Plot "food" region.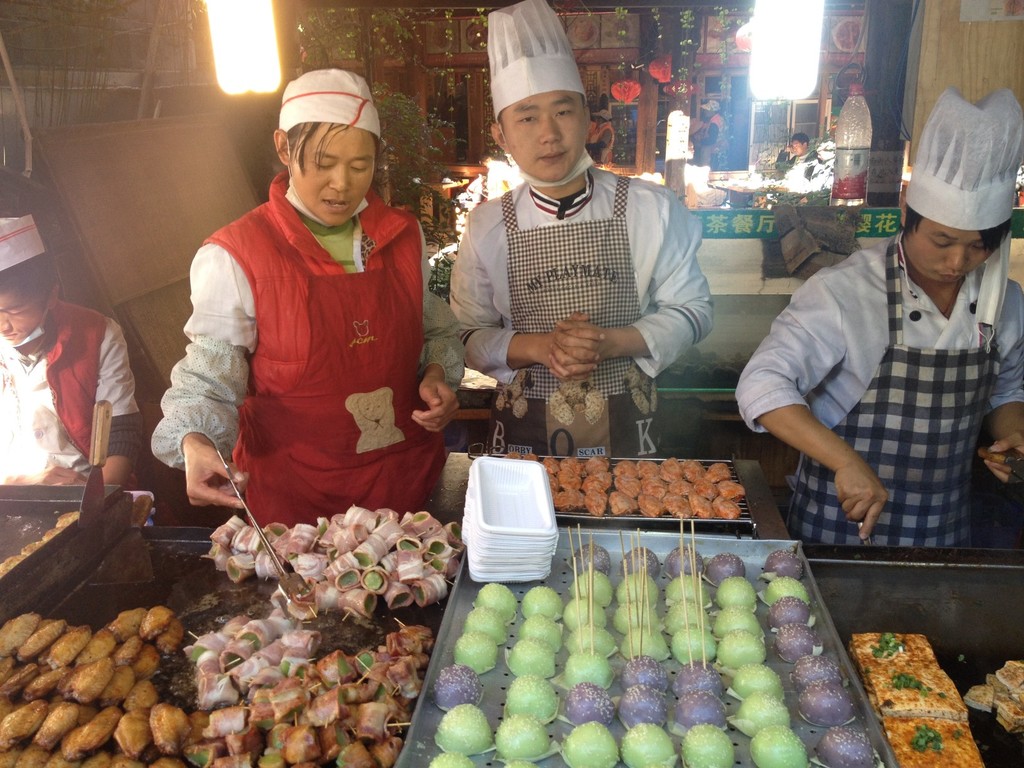
Plotted at {"x1": 614, "y1": 472, "x2": 643, "y2": 499}.
